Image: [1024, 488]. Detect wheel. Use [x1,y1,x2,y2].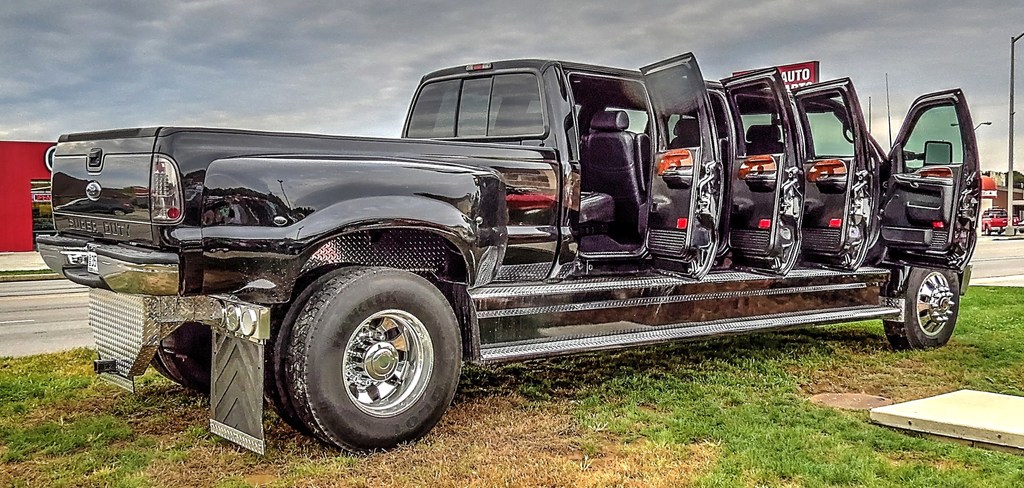
[276,264,464,461].
